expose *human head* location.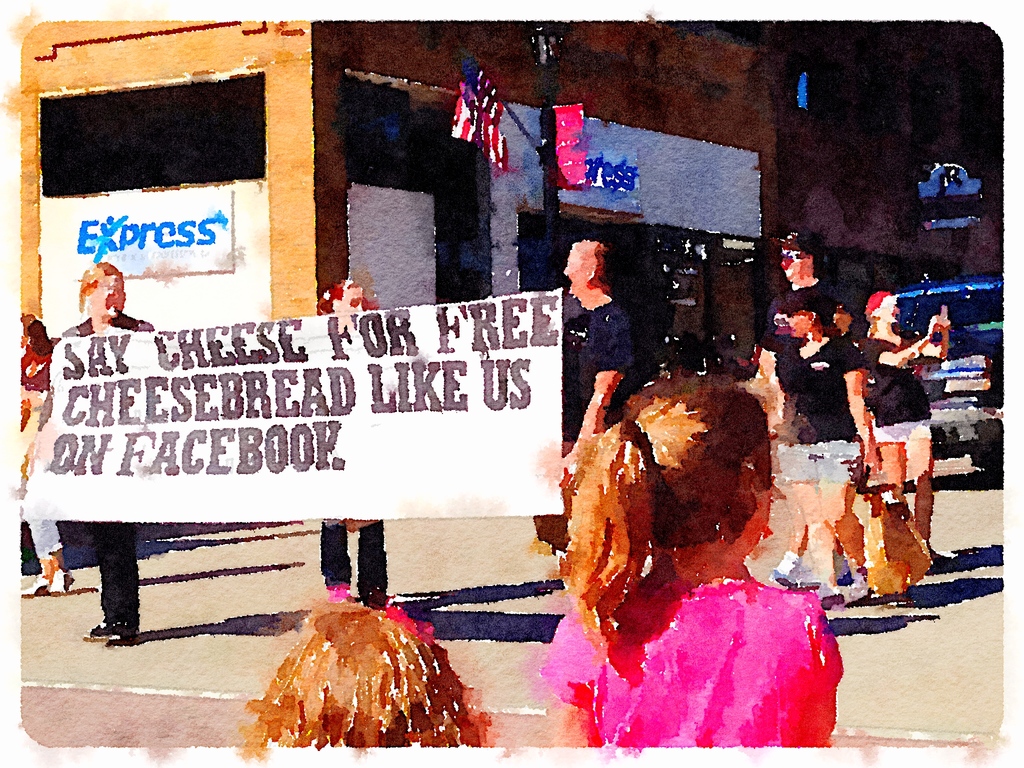
Exposed at {"x1": 779, "y1": 233, "x2": 821, "y2": 281}.
